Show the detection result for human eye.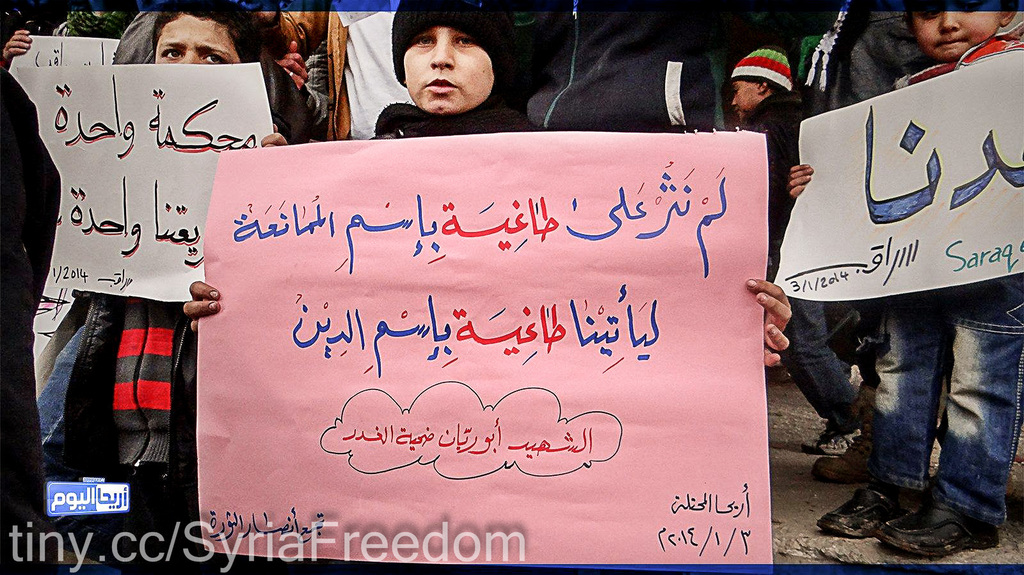
select_region(198, 52, 228, 65).
